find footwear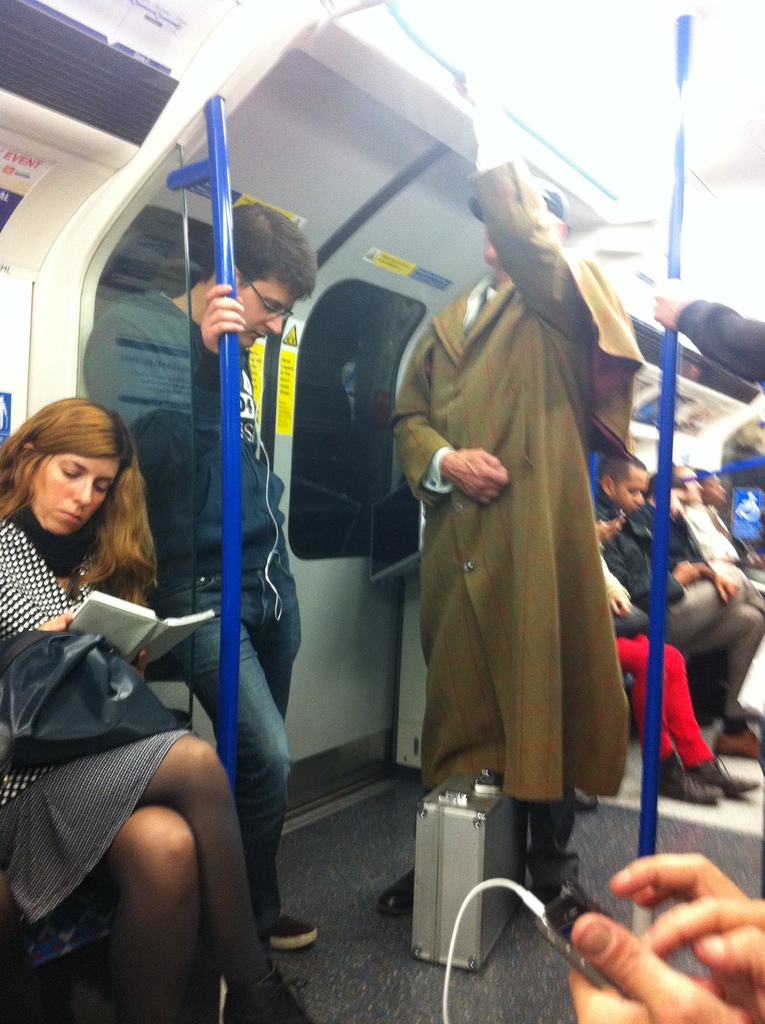
select_region(689, 757, 764, 797)
